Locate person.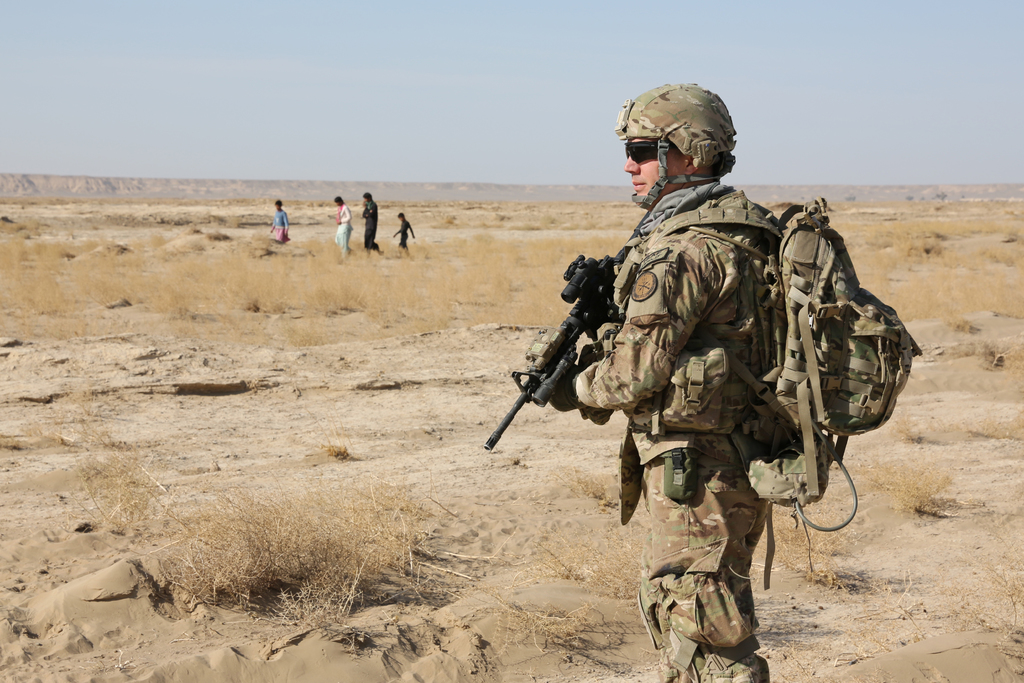
Bounding box: locate(391, 210, 415, 256).
